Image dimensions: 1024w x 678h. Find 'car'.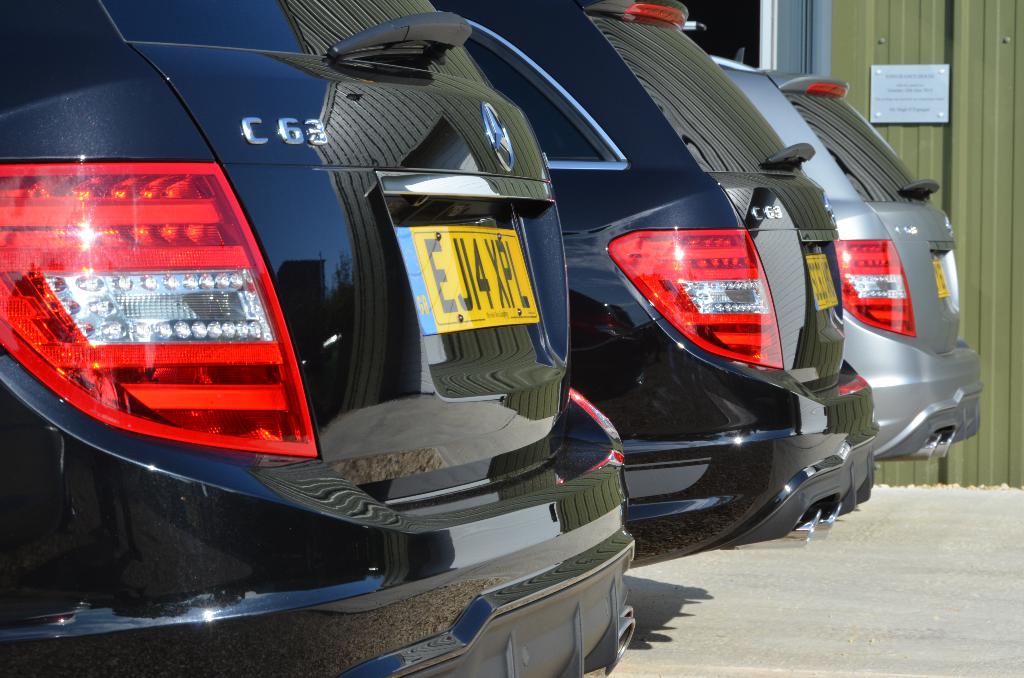
pyautogui.locateOnScreen(428, 0, 878, 570).
